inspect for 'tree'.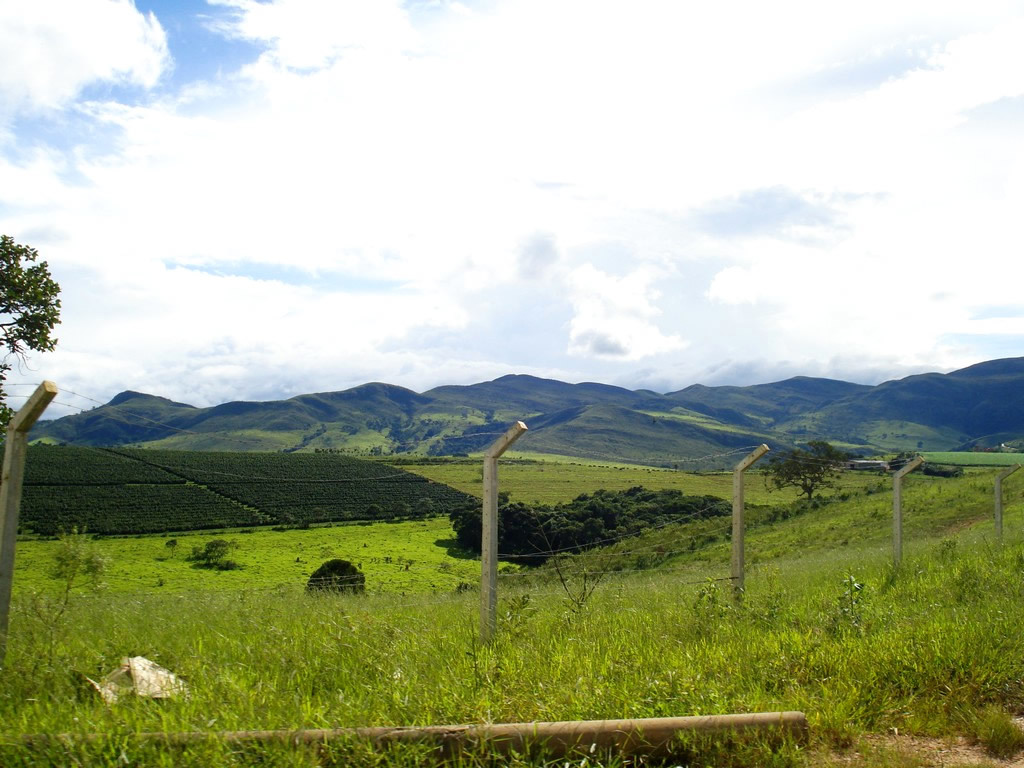
Inspection: crop(758, 435, 858, 504).
